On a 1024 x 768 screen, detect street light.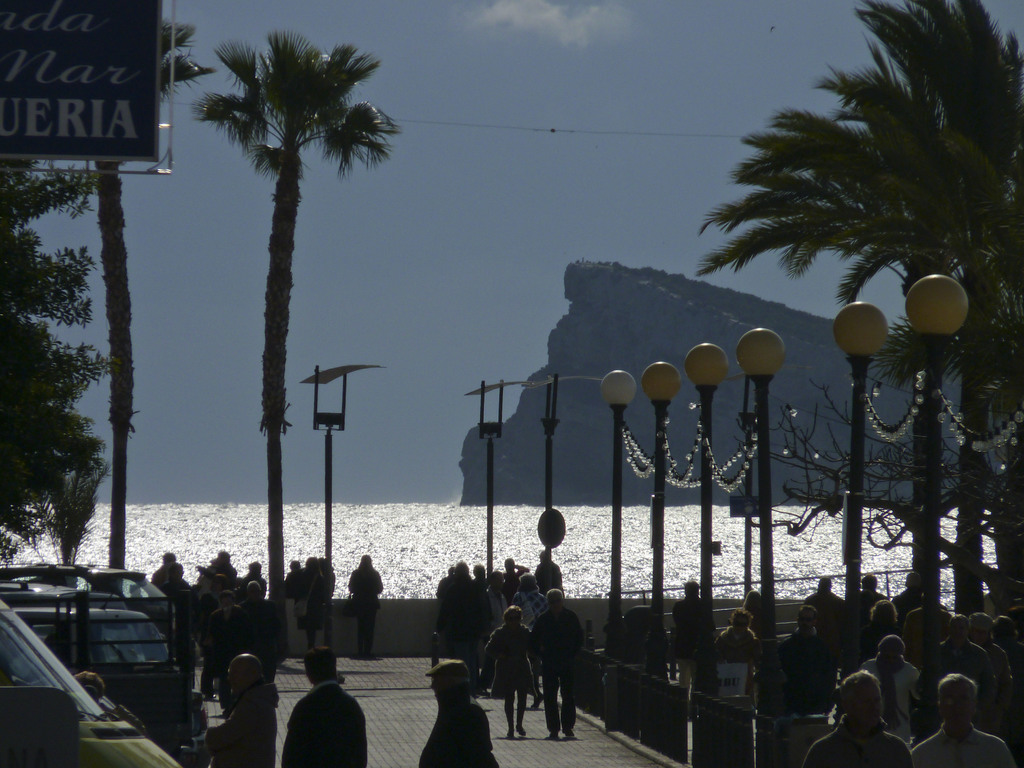
rect(599, 371, 635, 673).
